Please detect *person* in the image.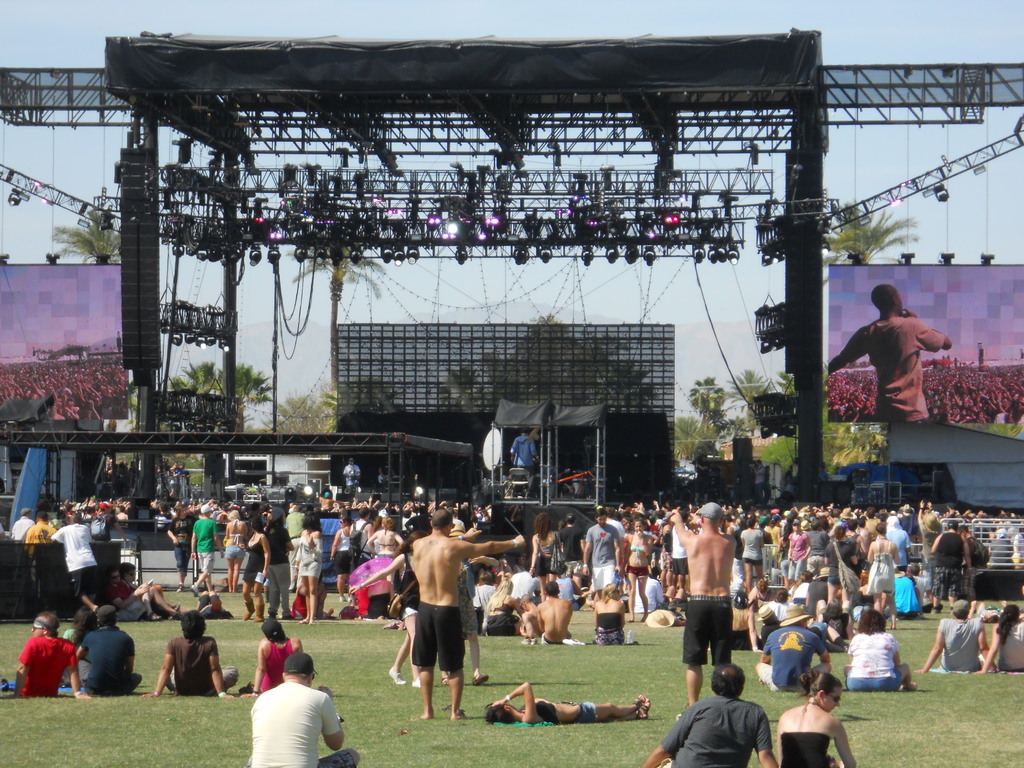
924:601:1001:671.
